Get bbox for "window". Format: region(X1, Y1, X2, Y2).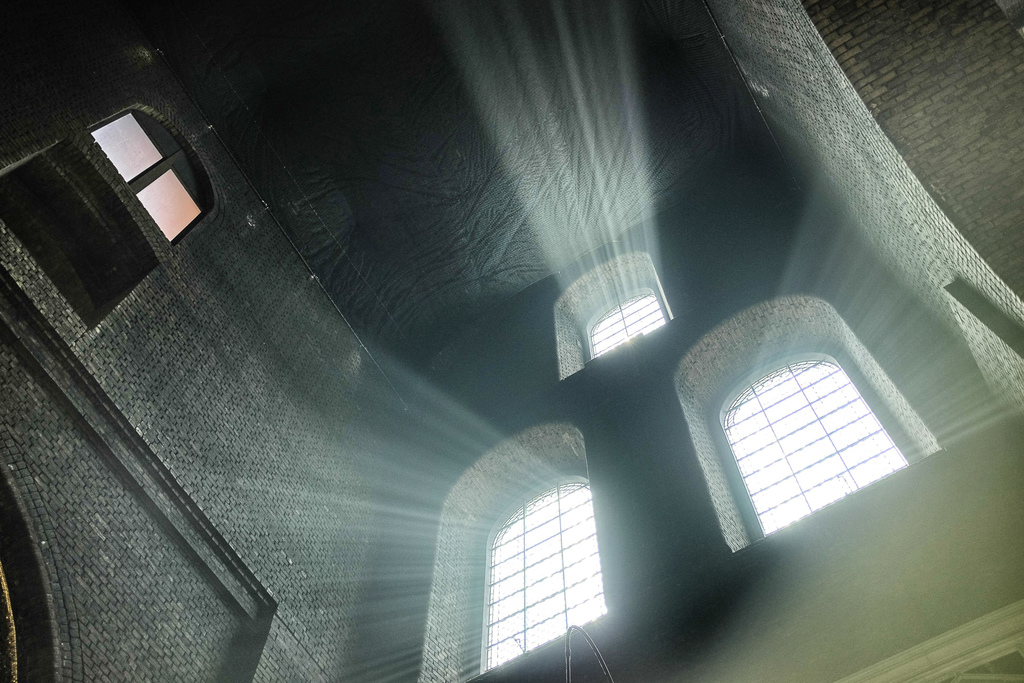
region(720, 353, 924, 548).
